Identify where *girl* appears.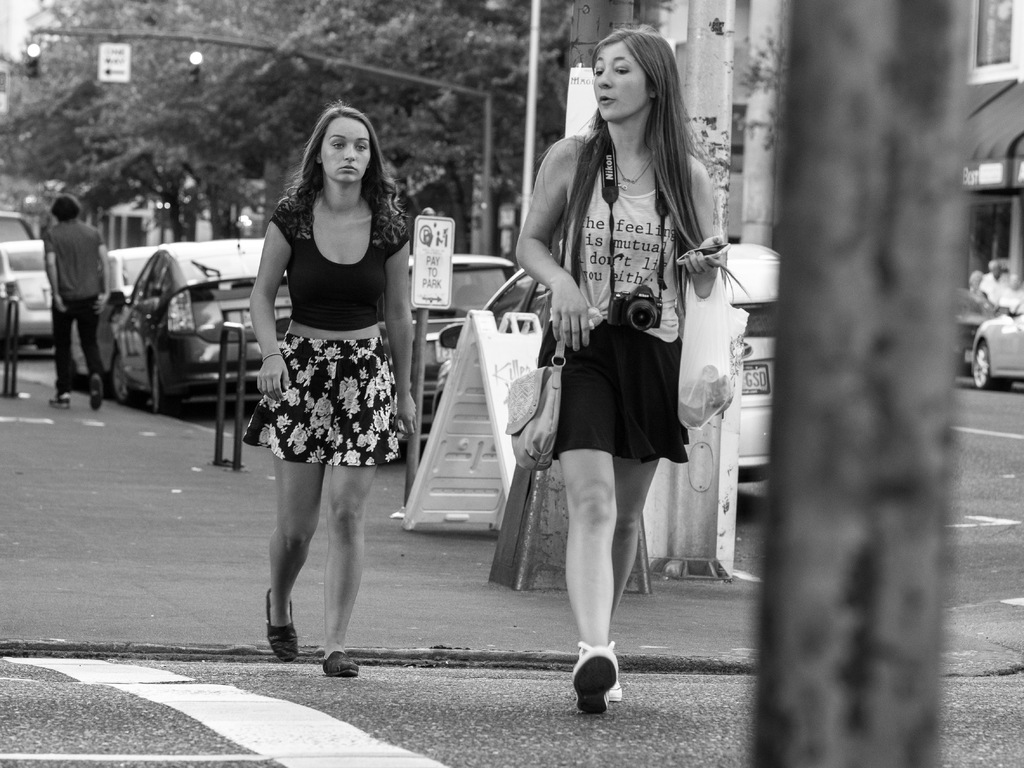
Appears at <region>515, 20, 754, 714</region>.
